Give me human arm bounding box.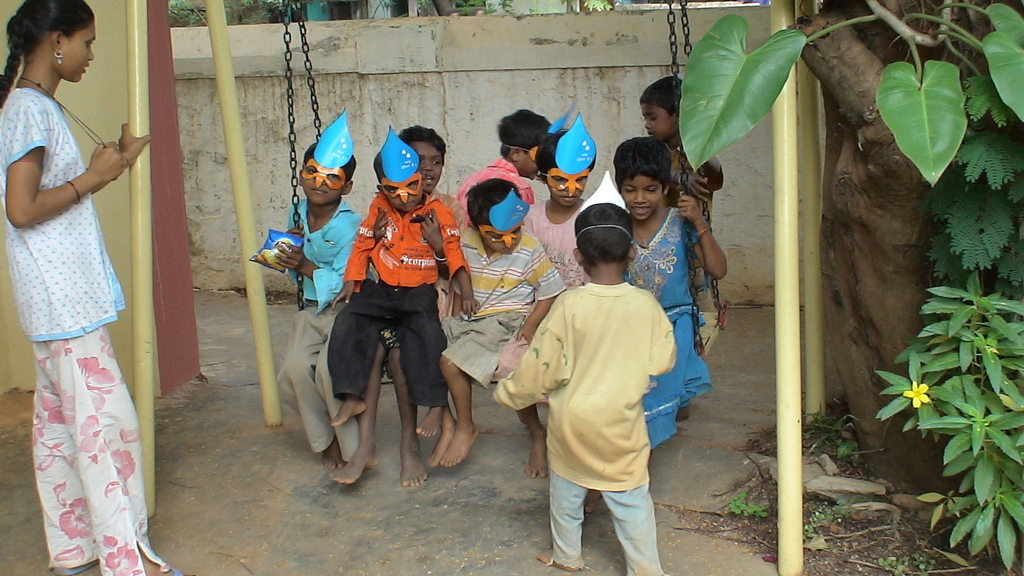
[left=692, top=207, right=744, bottom=292].
